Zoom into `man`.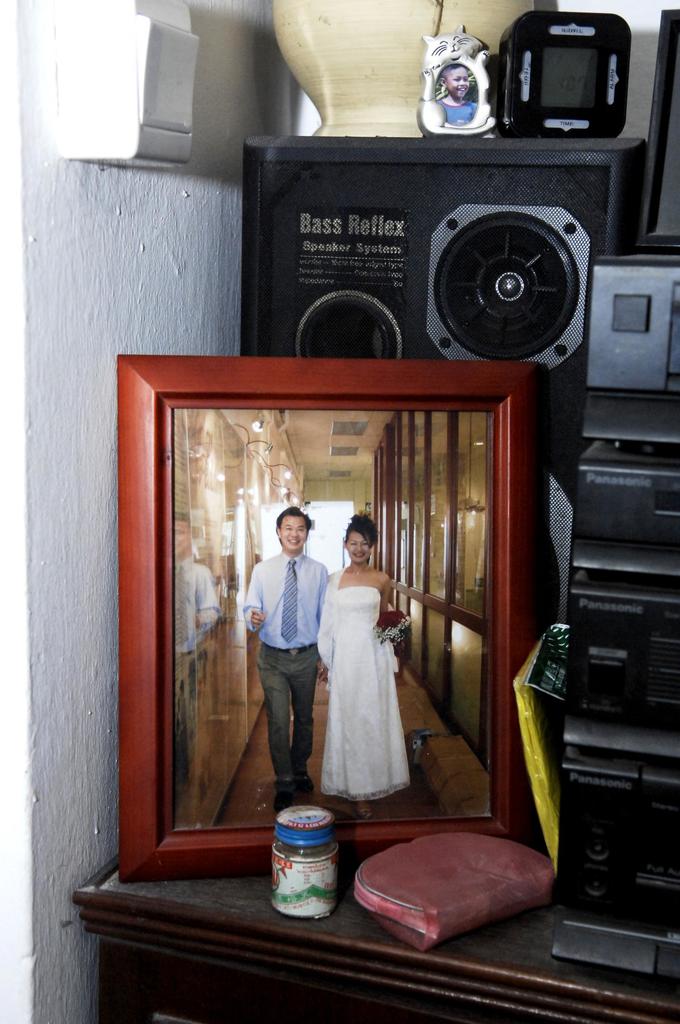
Zoom target: l=229, t=498, r=336, b=816.
